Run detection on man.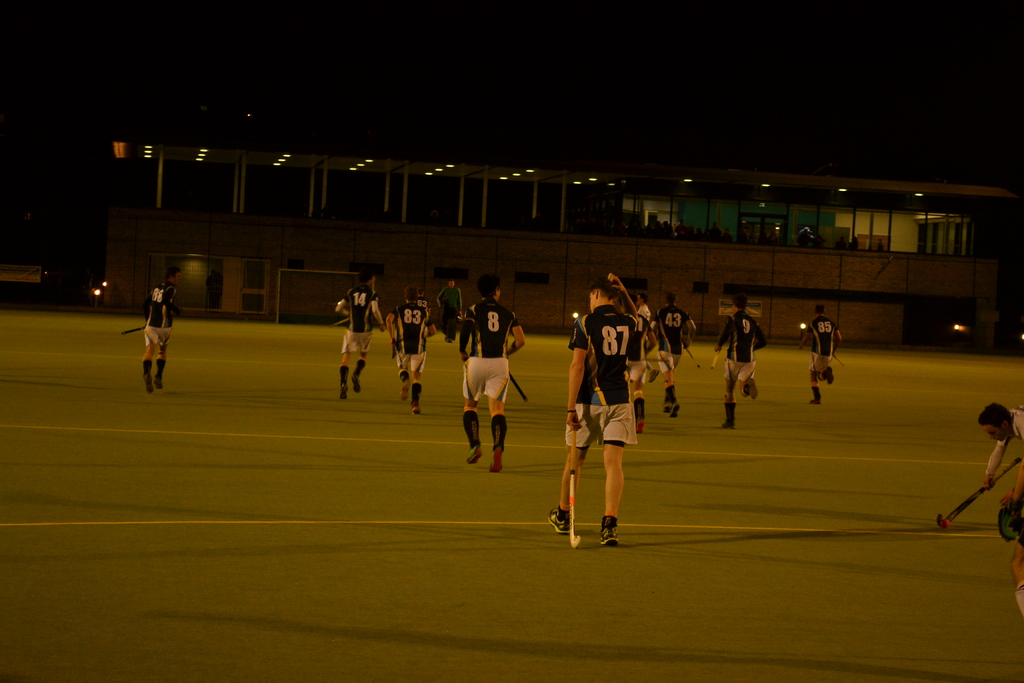
Result: x1=974 y1=397 x2=1023 y2=536.
